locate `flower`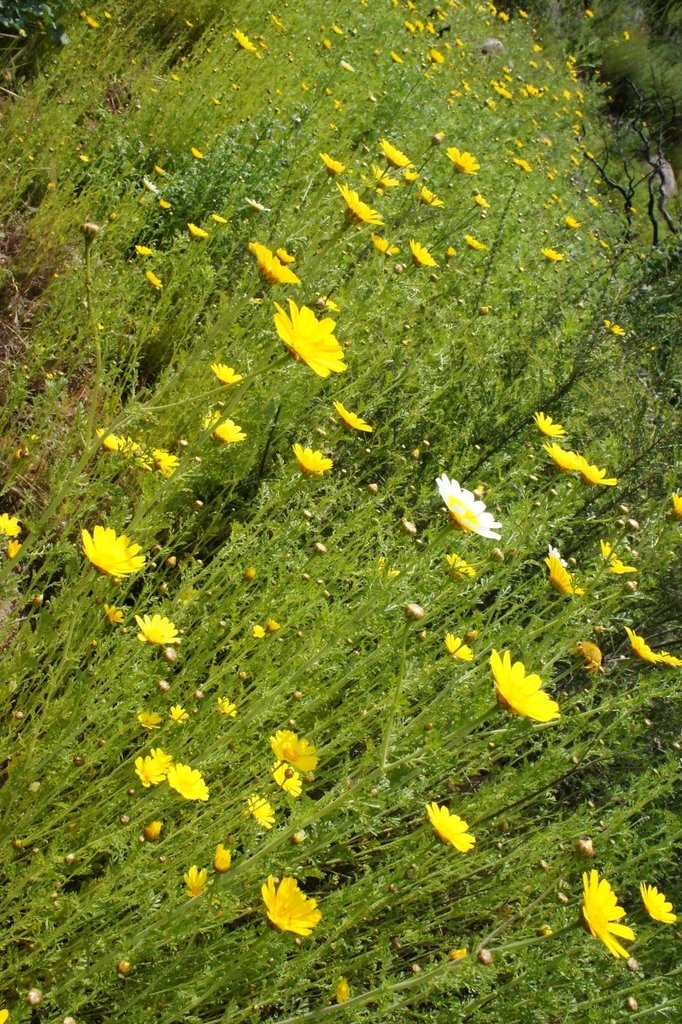
left=135, top=706, right=163, bottom=730
